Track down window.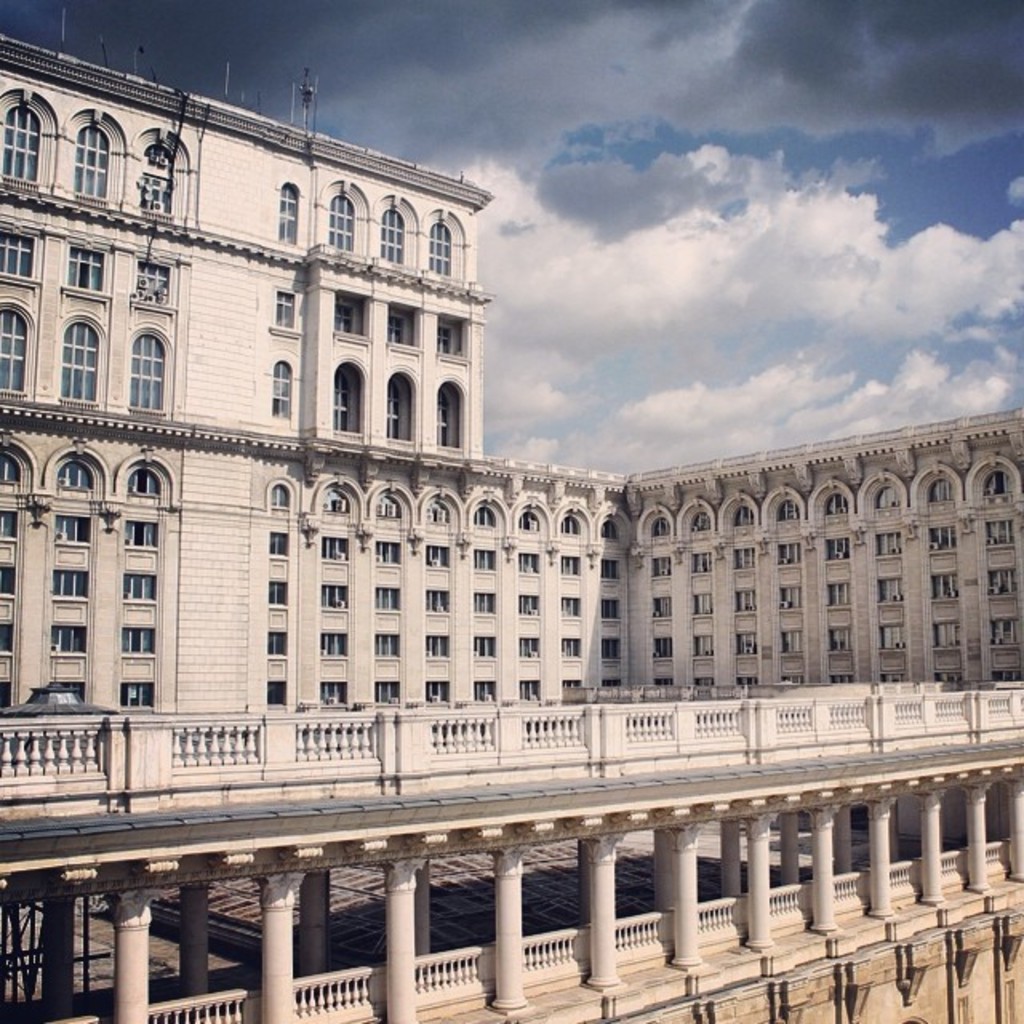
Tracked to bbox=(278, 186, 294, 242).
